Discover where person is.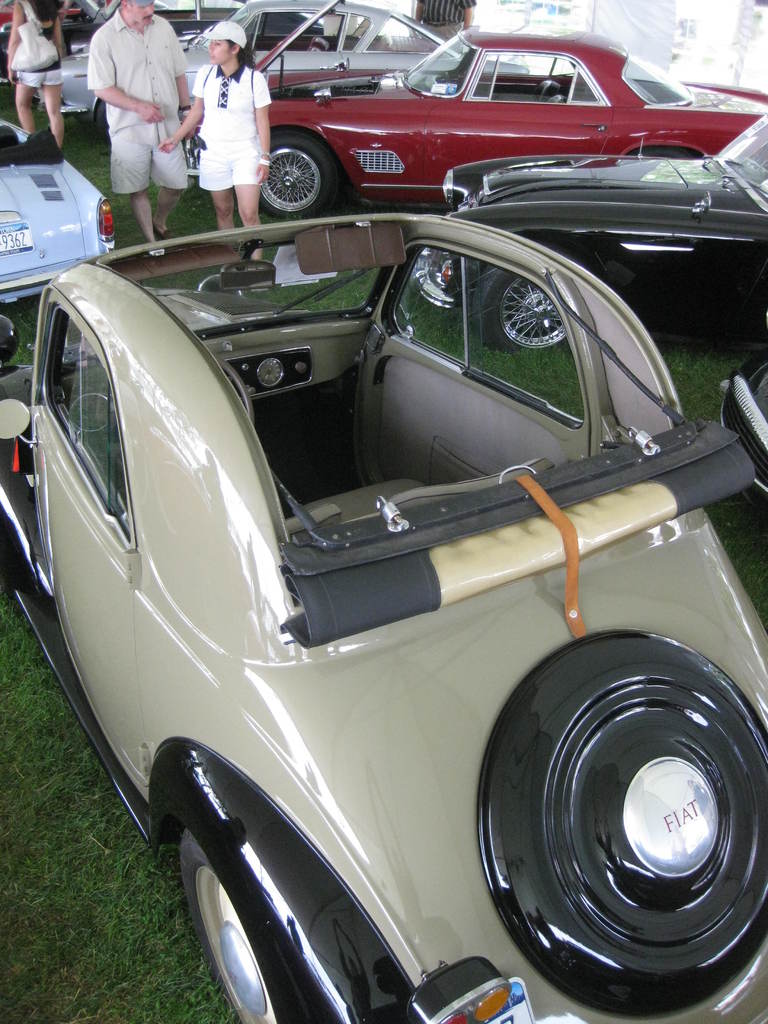
Discovered at <box>173,24,274,230</box>.
